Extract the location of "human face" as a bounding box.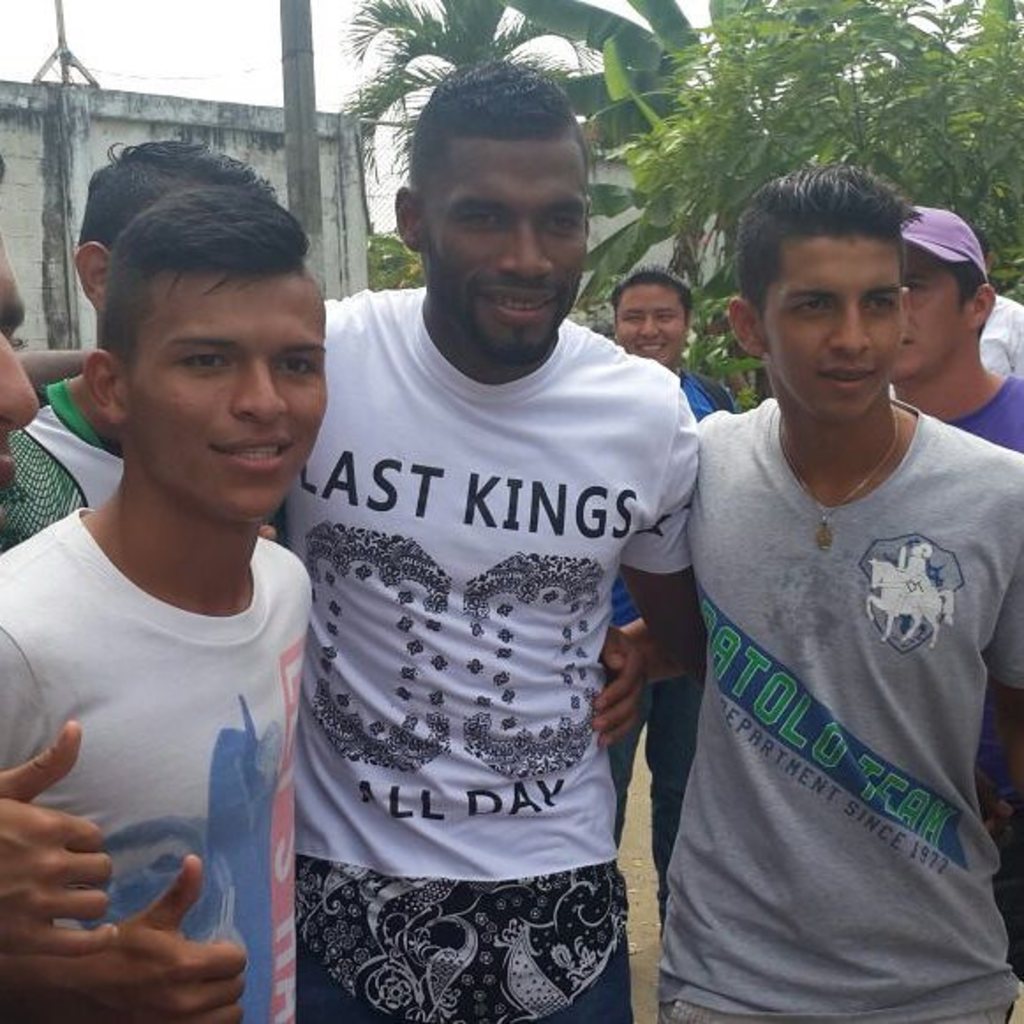
crop(118, 261, 326, 527).
